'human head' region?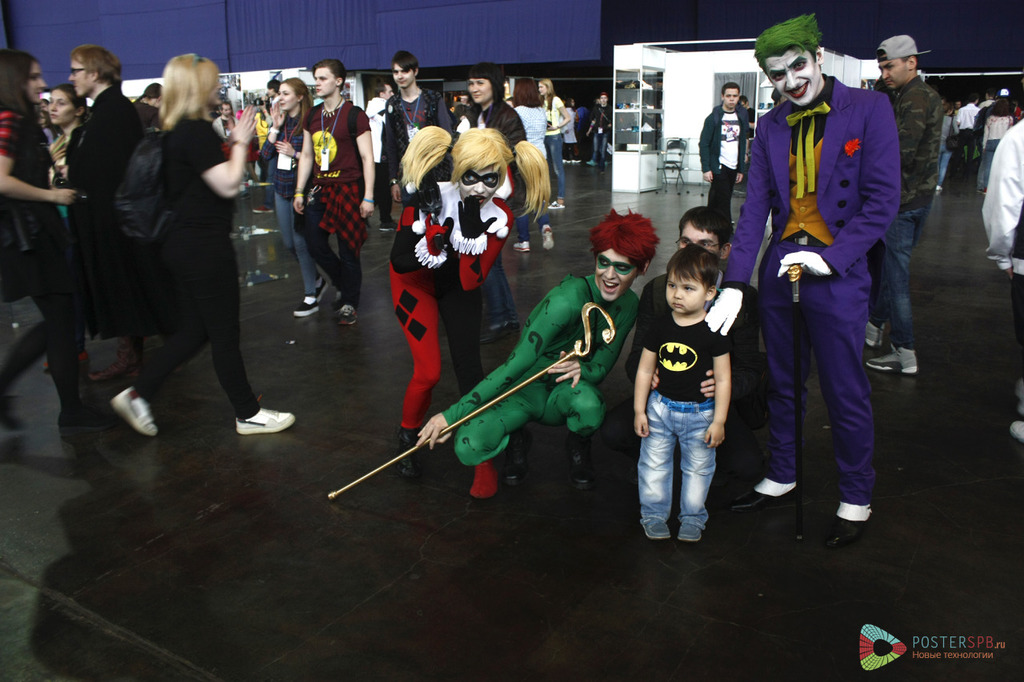
select_region(535, 78, 554, 98)
